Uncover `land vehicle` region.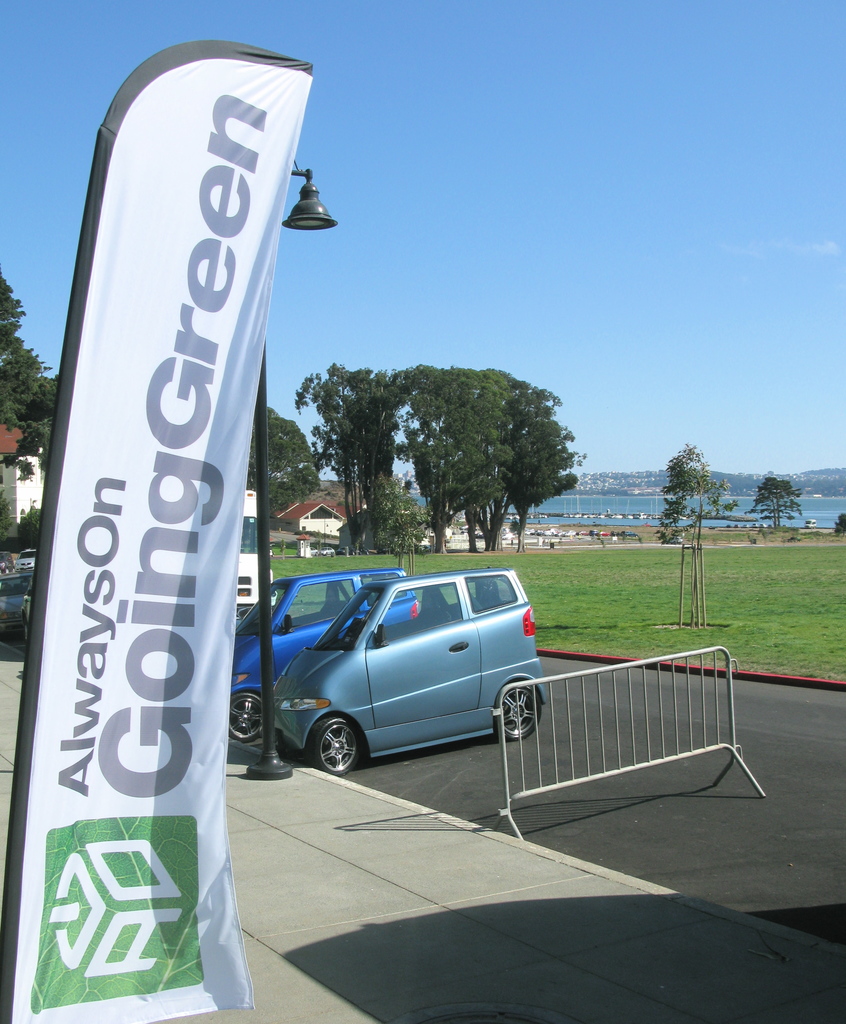
Uncovered: [left=13, top=547, right=38, bottom=572].
